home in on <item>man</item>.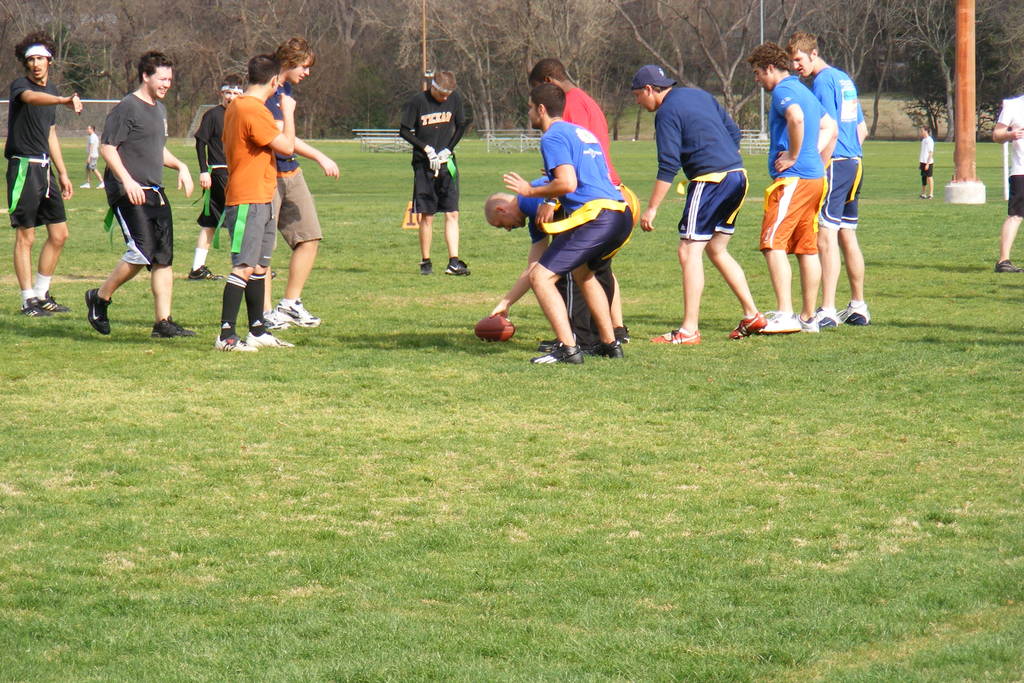
Homed in at left=79, top=58, right=176, bottom=343.
